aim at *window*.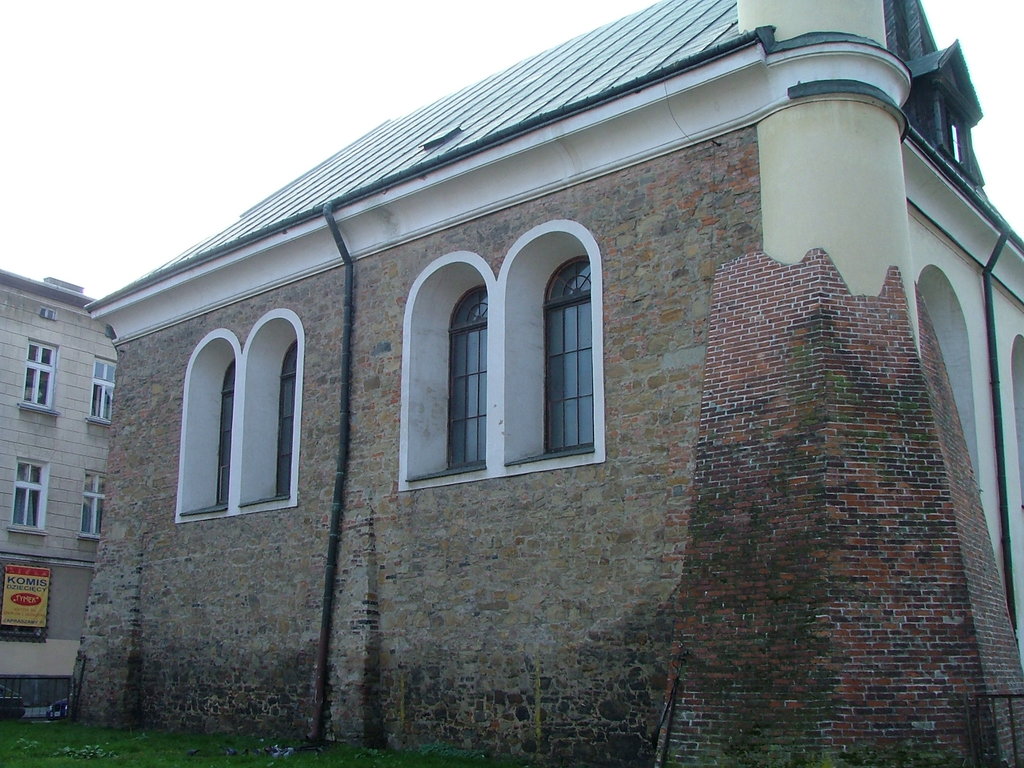
Aimed at left=14, top=454, right=47, bottom=532.
